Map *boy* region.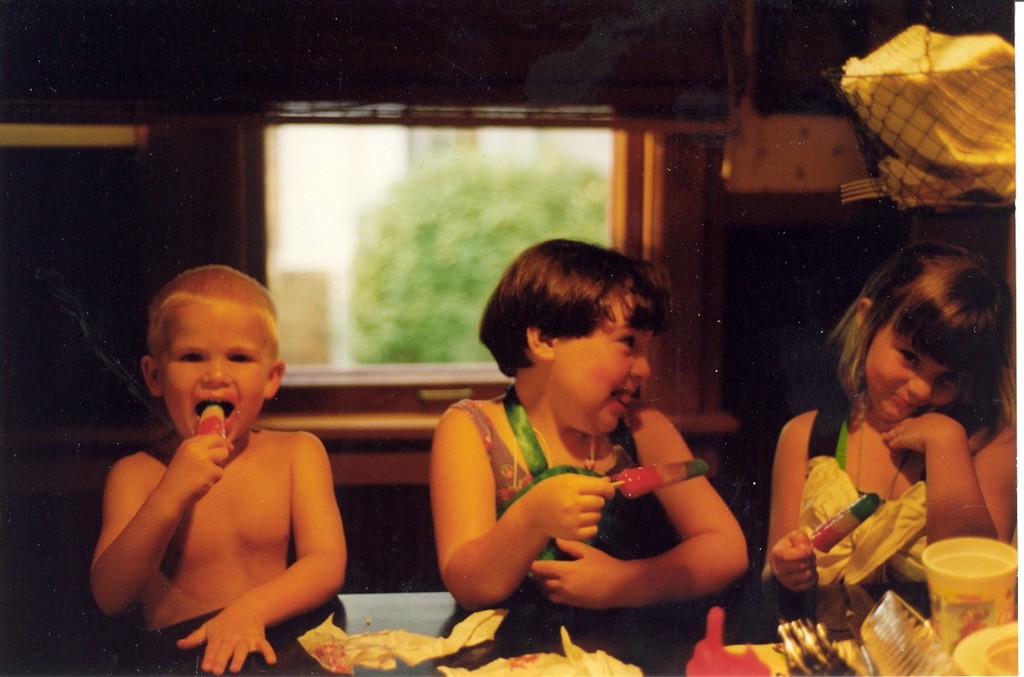
Mapped to crop(96, 264, 350, 676).
